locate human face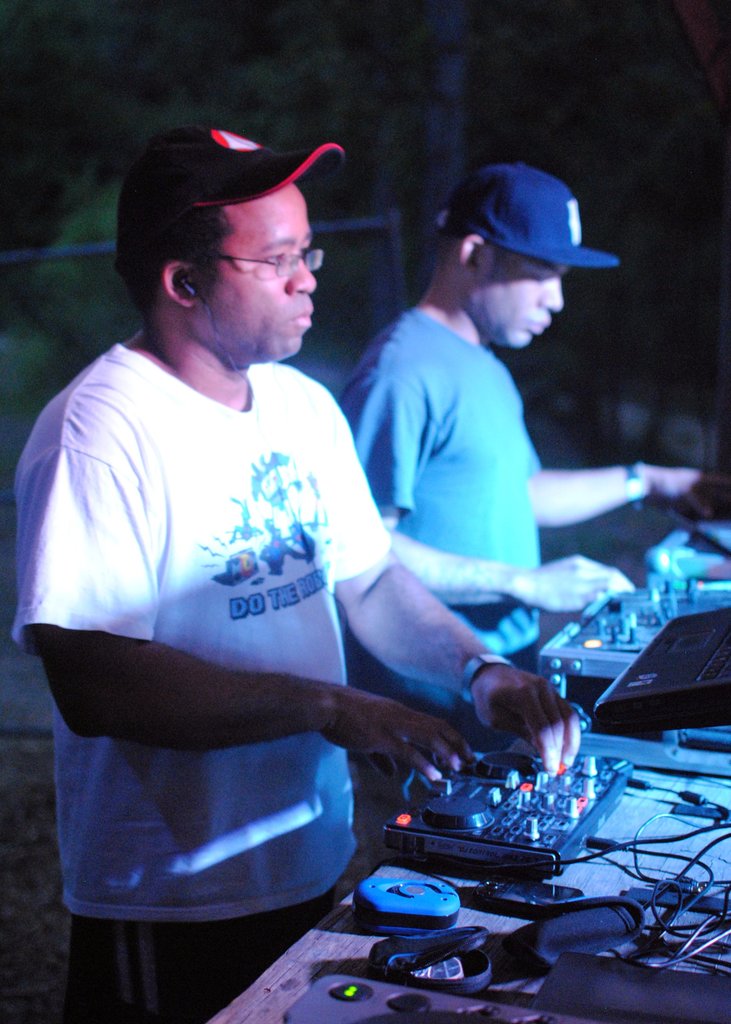
<bbox>193, 186, 319, 366</bbox>
